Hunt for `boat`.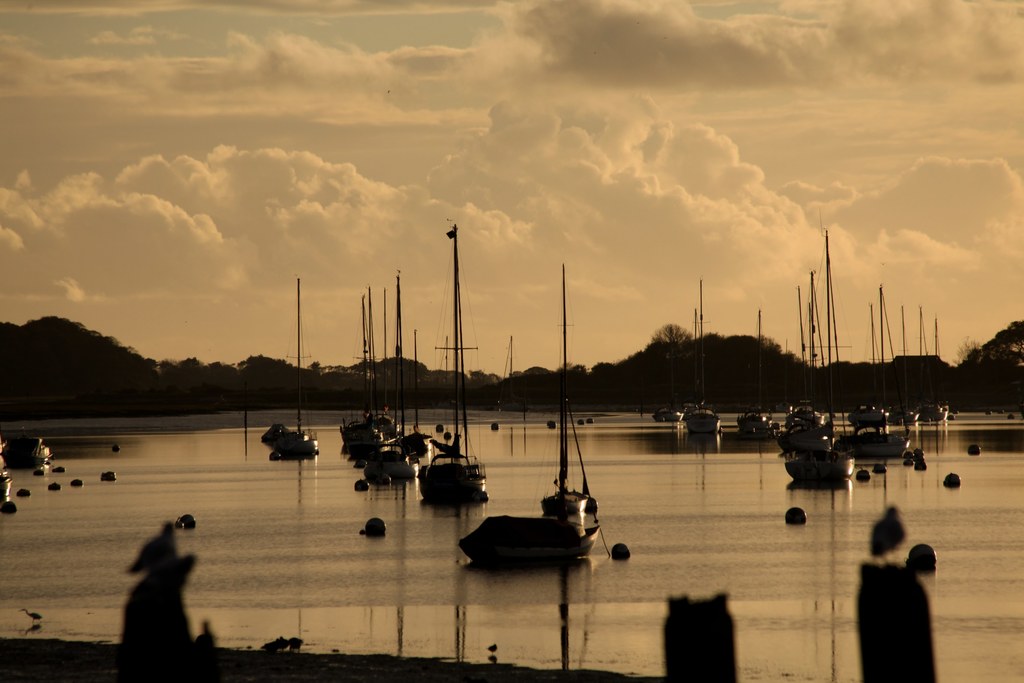
Hunted down at [left=653, top=331, right=676, bottom=420].
